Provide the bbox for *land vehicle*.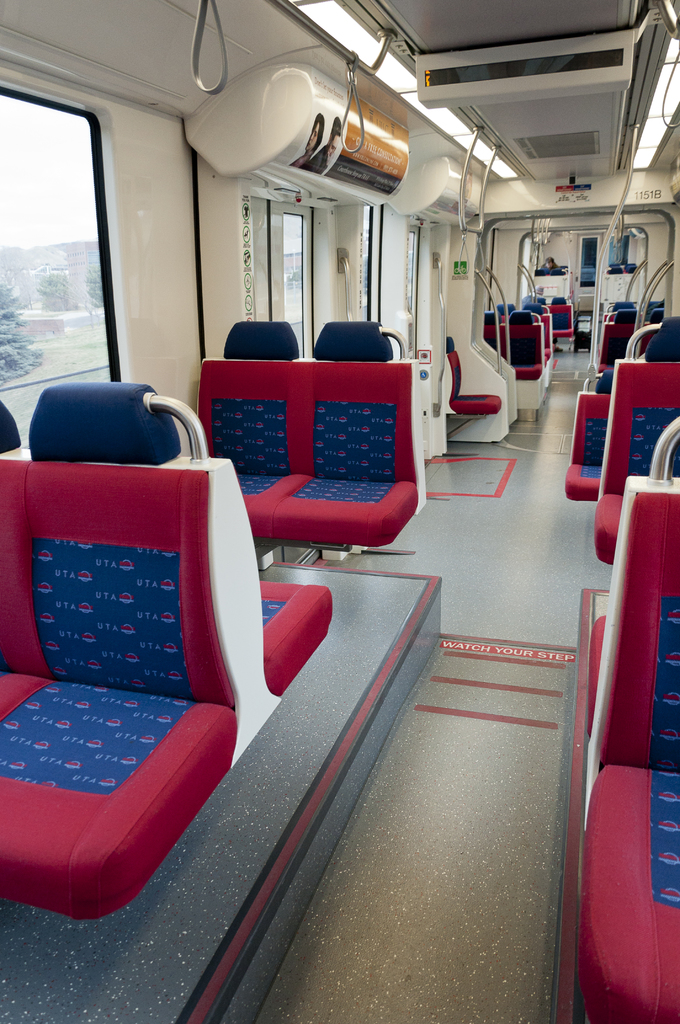
Rect(0, 0, 679, 1023).
